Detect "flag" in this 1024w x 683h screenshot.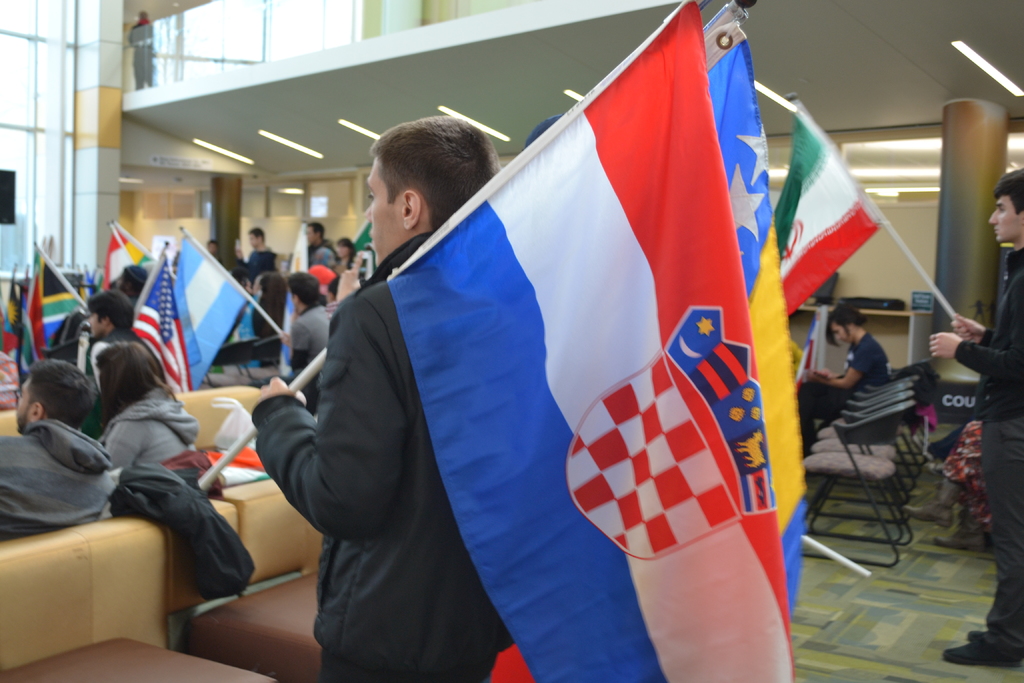
Detection: 20:297:42:384.
